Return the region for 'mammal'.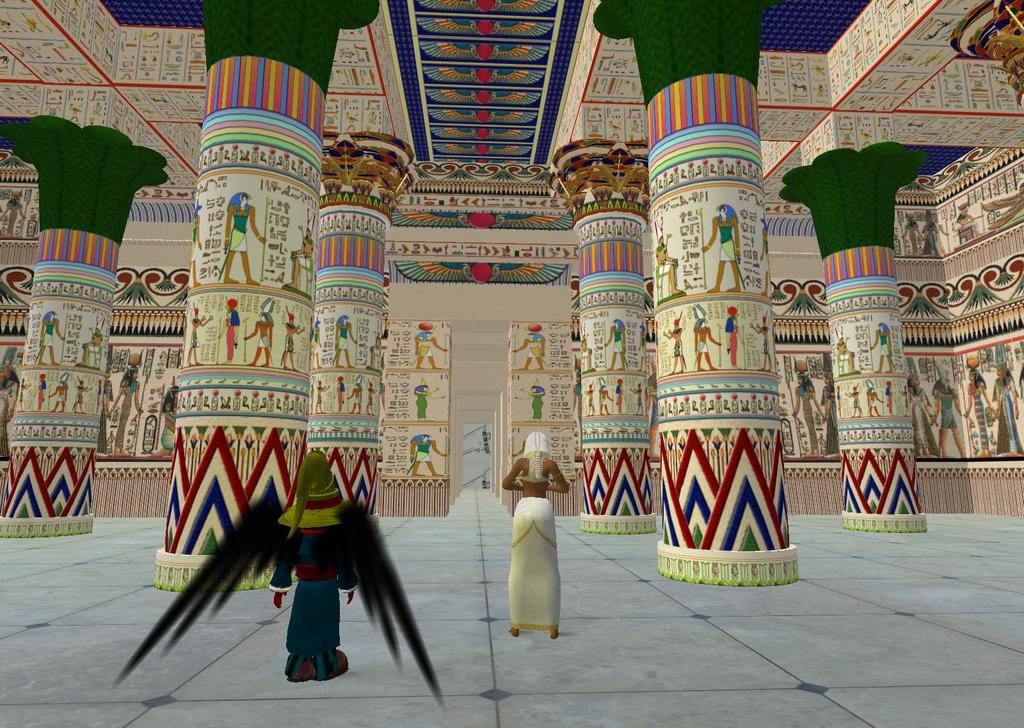
<bbox>346, 380, 362, 414</bbox>.
